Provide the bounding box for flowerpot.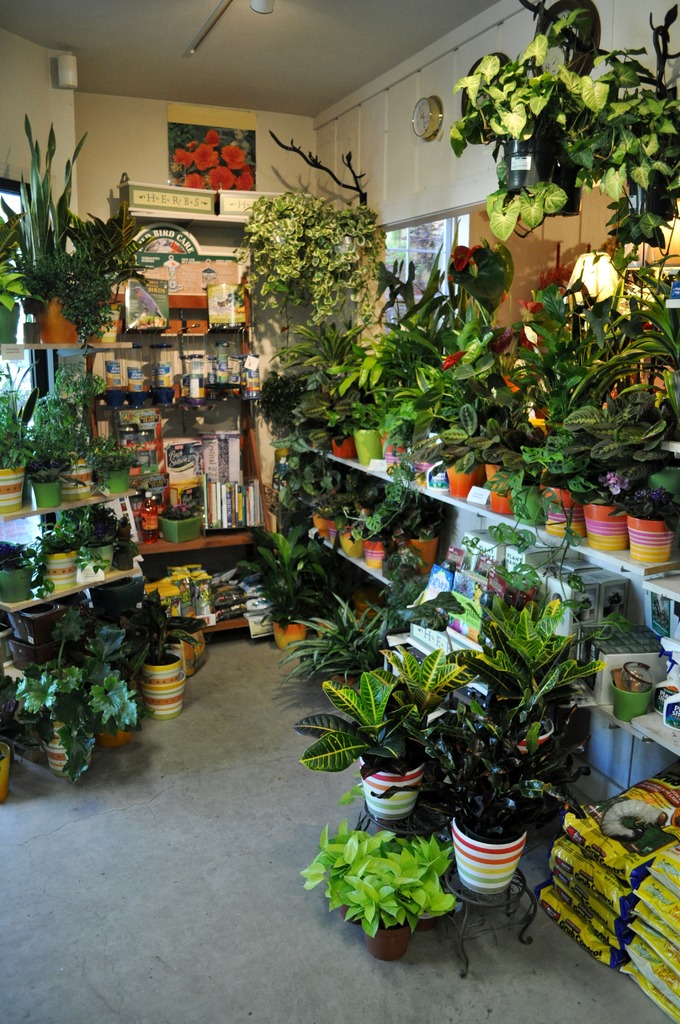
312/514/335/545.
